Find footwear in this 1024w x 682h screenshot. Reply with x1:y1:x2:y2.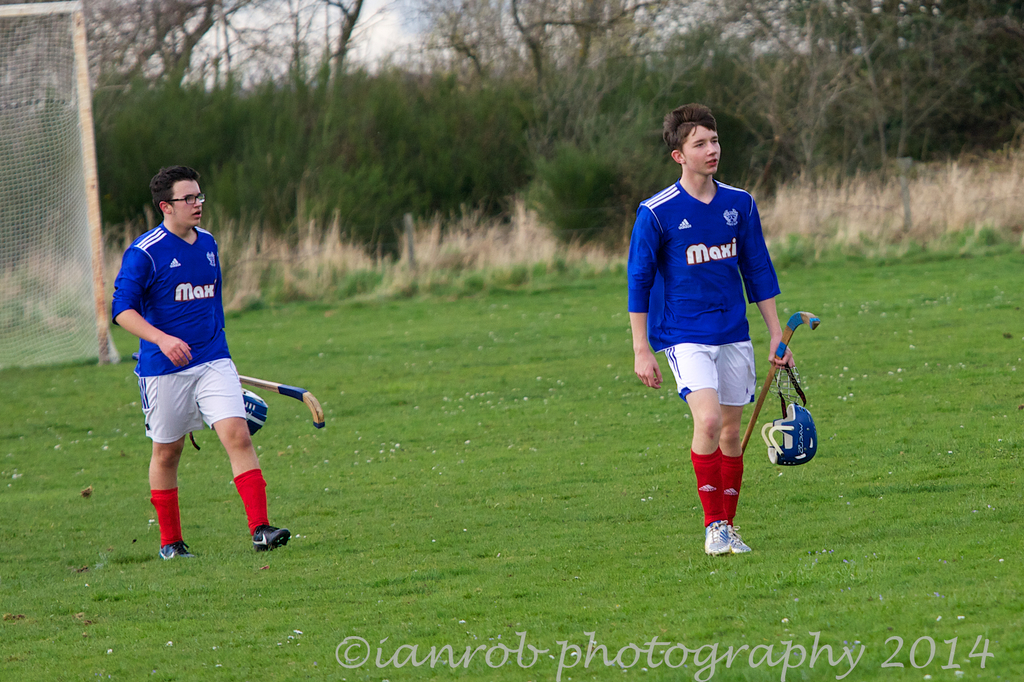
726:525:750:553.
